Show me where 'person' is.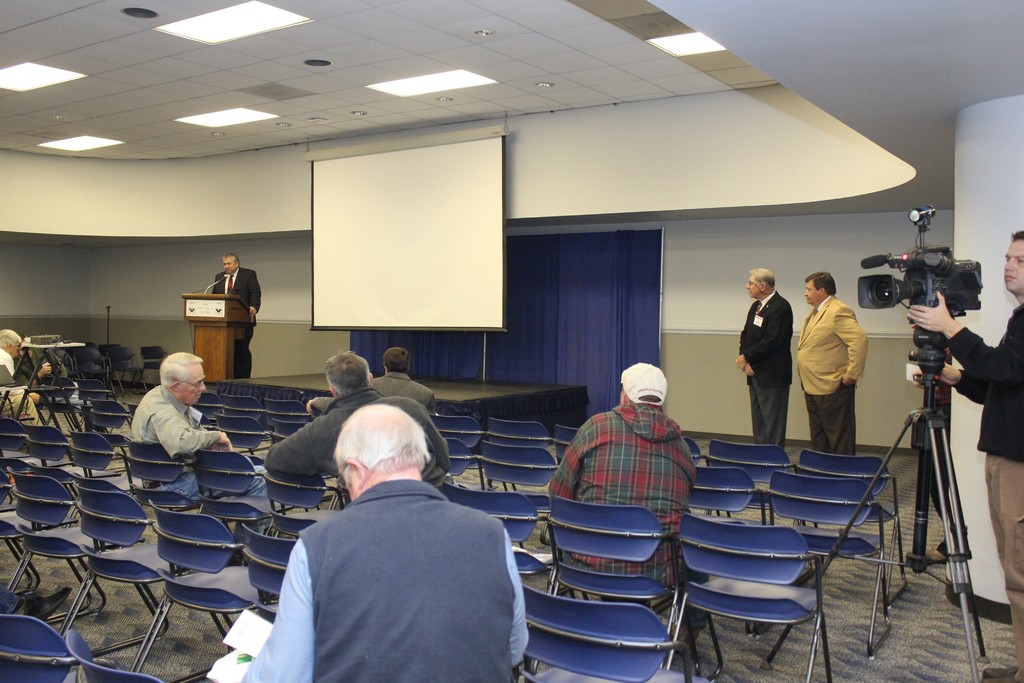
'person' is at bbox=[795, 273, 868, 456].
